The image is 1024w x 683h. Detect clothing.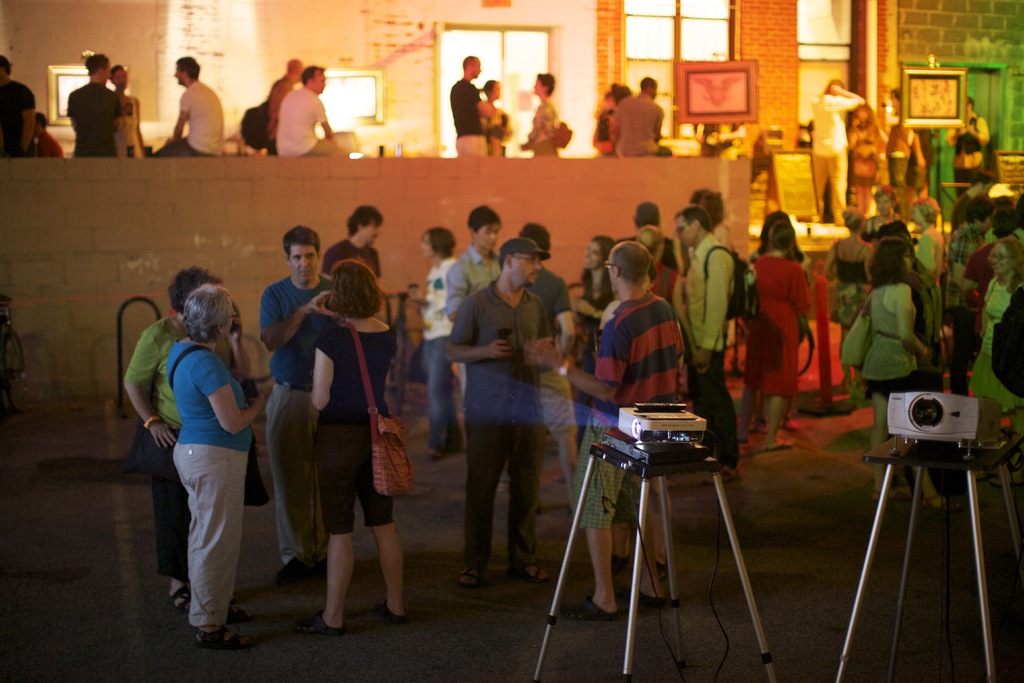
Detection: [114,93,144,160].
